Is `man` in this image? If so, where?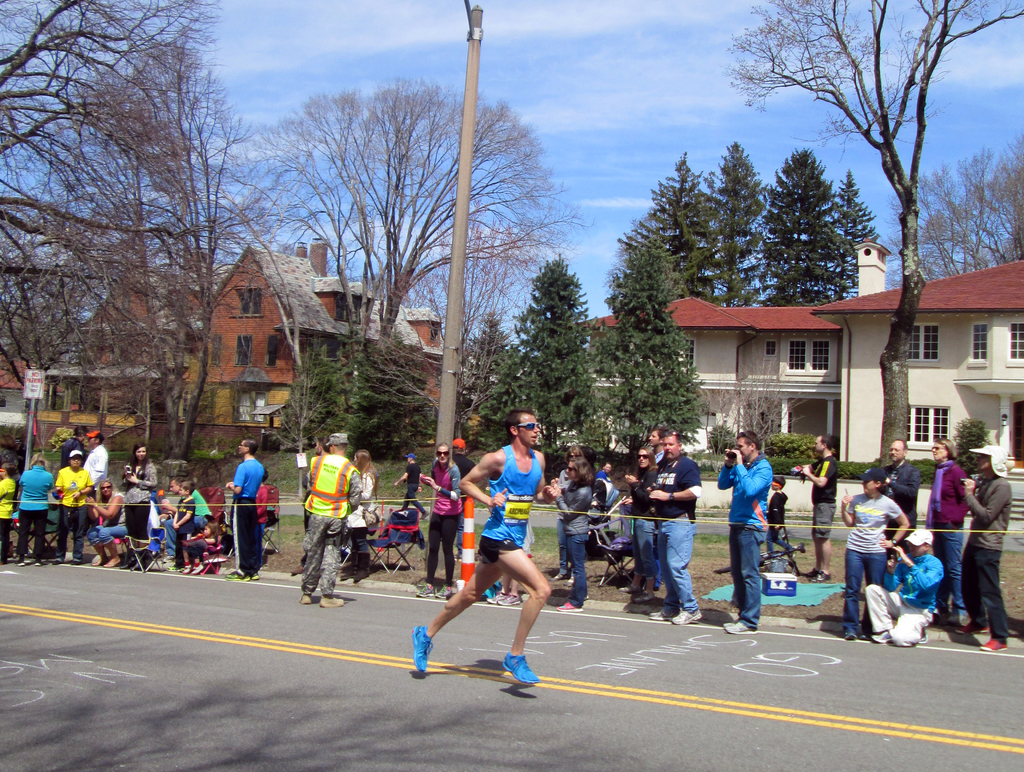
Yes, at left=647, top=422, right=672, bottom=464.
